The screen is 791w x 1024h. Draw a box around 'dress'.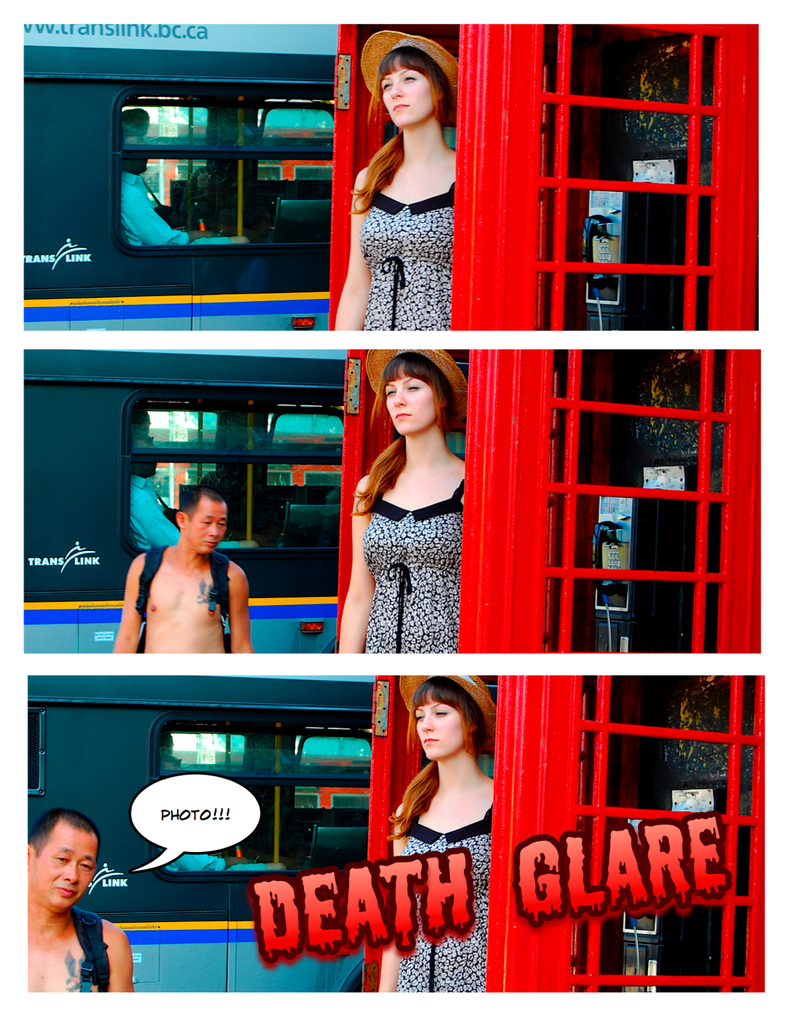
box(362, 174, 454, 336).
